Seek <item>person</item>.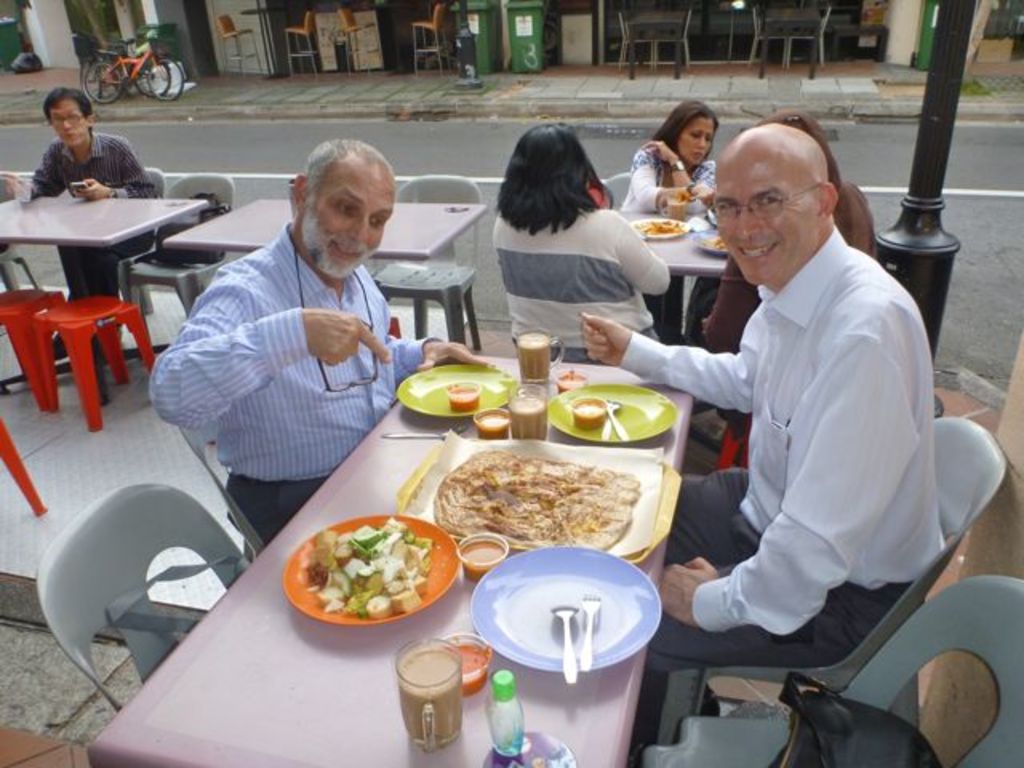
(x1=491, y1=120, x2=666, y2=362).
